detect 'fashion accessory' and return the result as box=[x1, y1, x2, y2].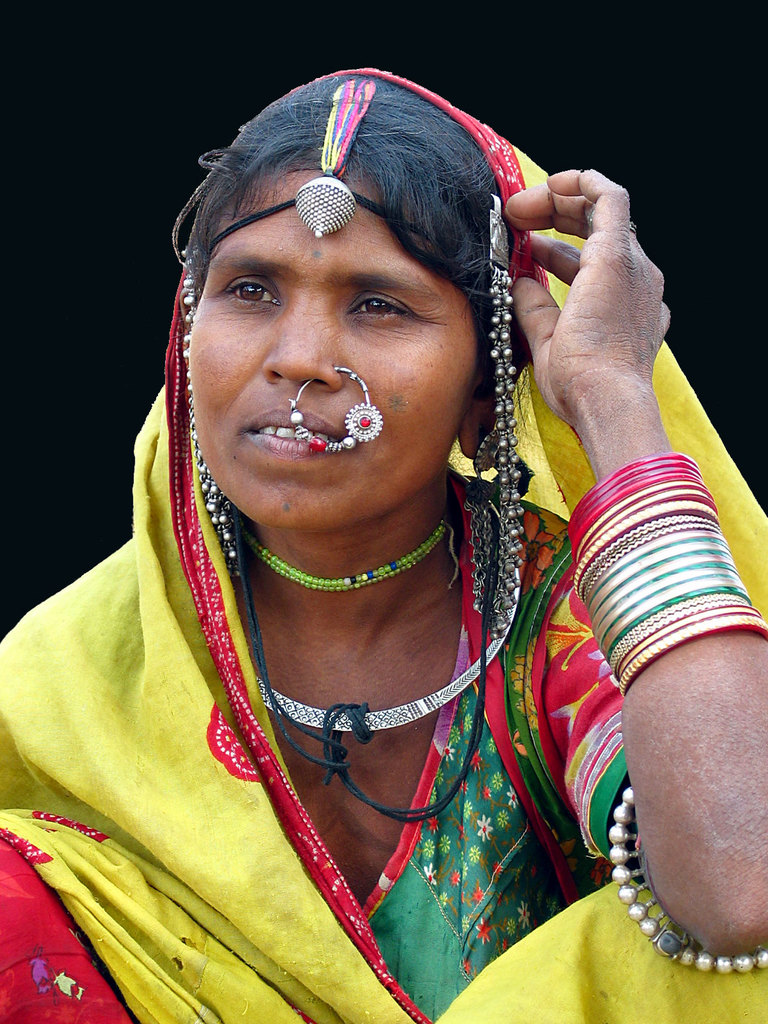
box=[260, 496, 526, 732].
